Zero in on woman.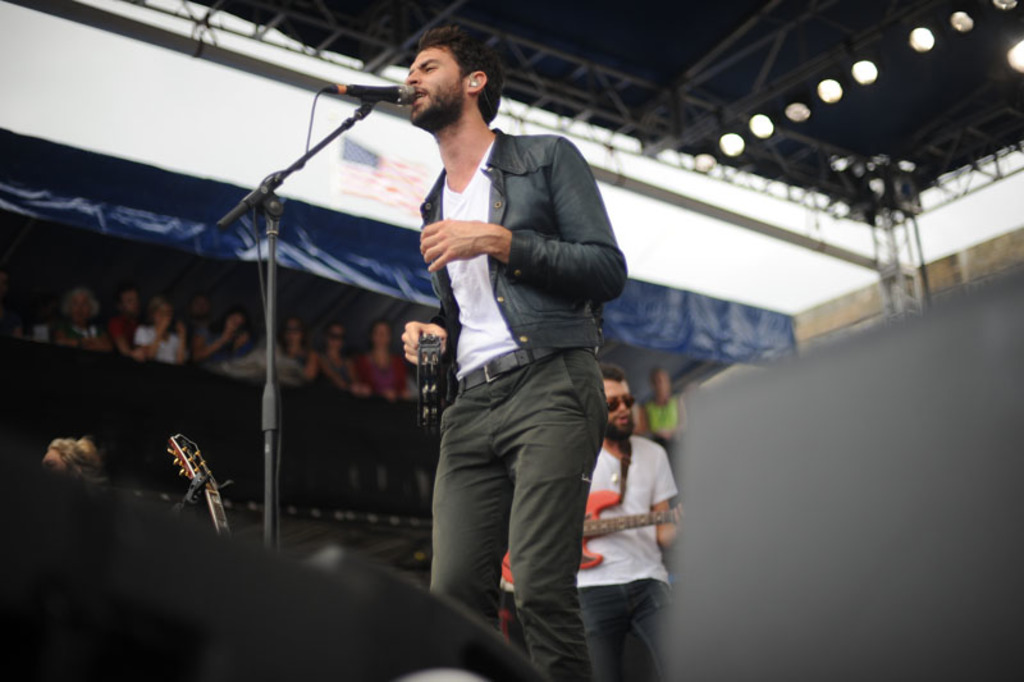
Zeroed in: <region>311, 319, 372, 400</region>.
